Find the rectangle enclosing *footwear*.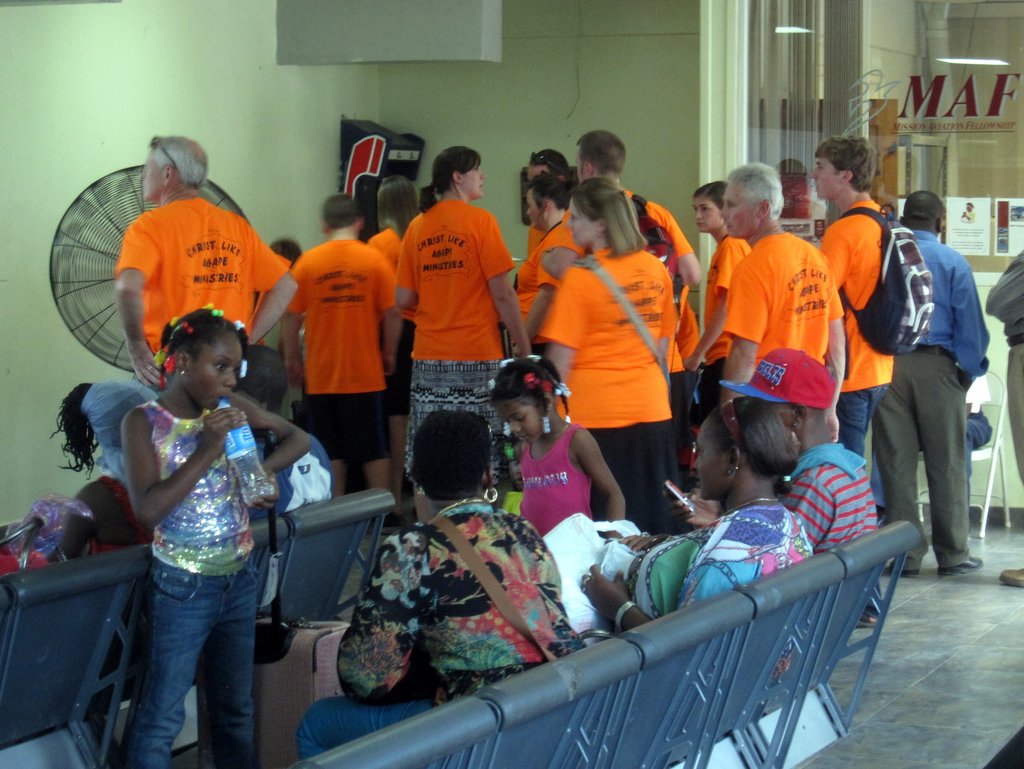
l=860, t=612, r=877, b=627.
